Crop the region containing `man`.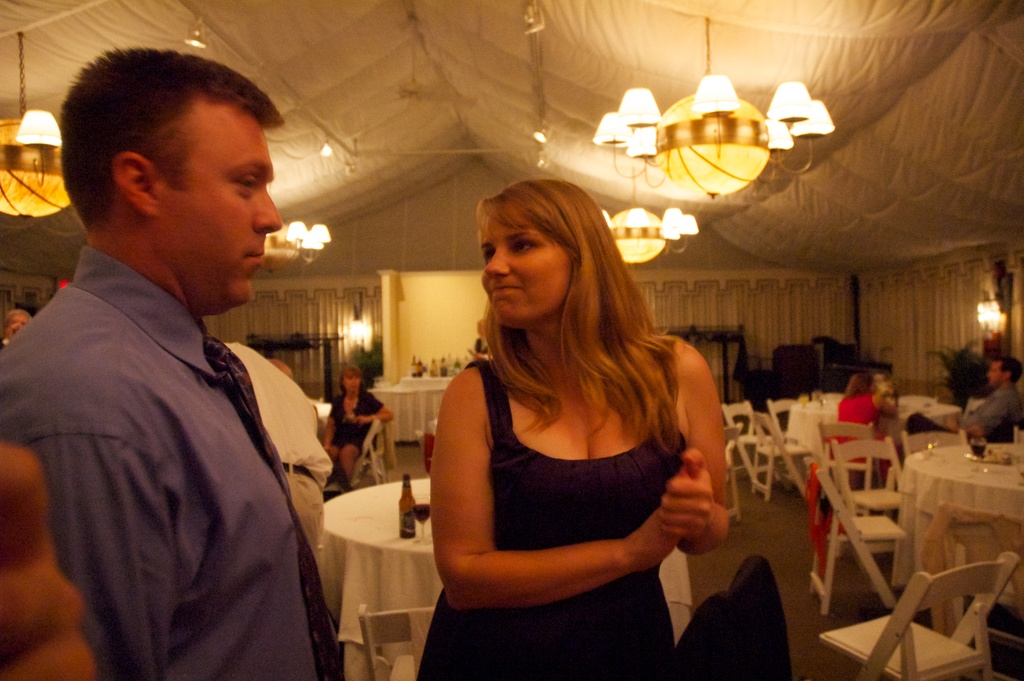
Crop region: 902:352:1023:452.
